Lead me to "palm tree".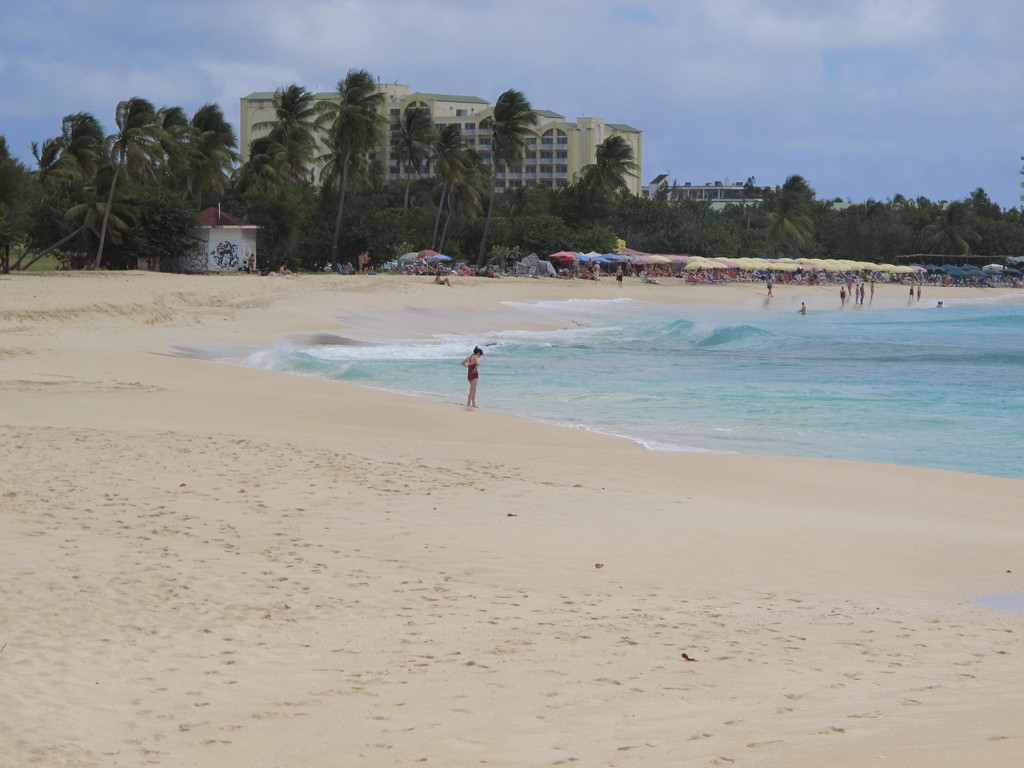
Lead to box(108, 103, 194, 257).
